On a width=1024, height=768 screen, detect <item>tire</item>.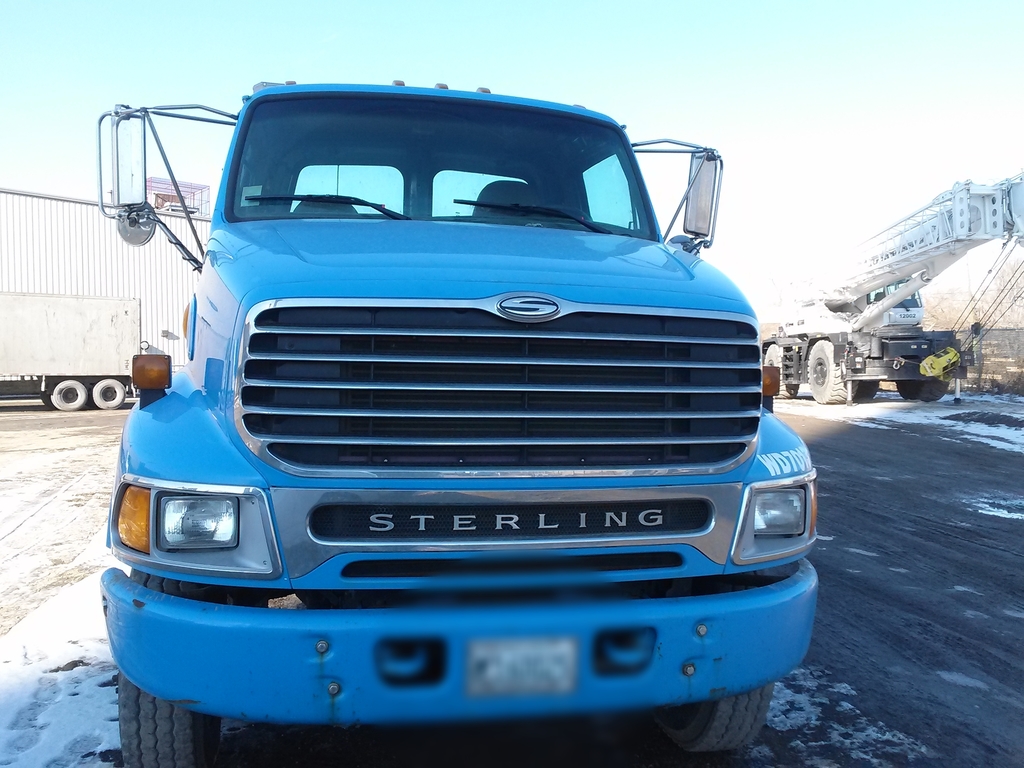
bbox=[895, 384, 946, 404].
